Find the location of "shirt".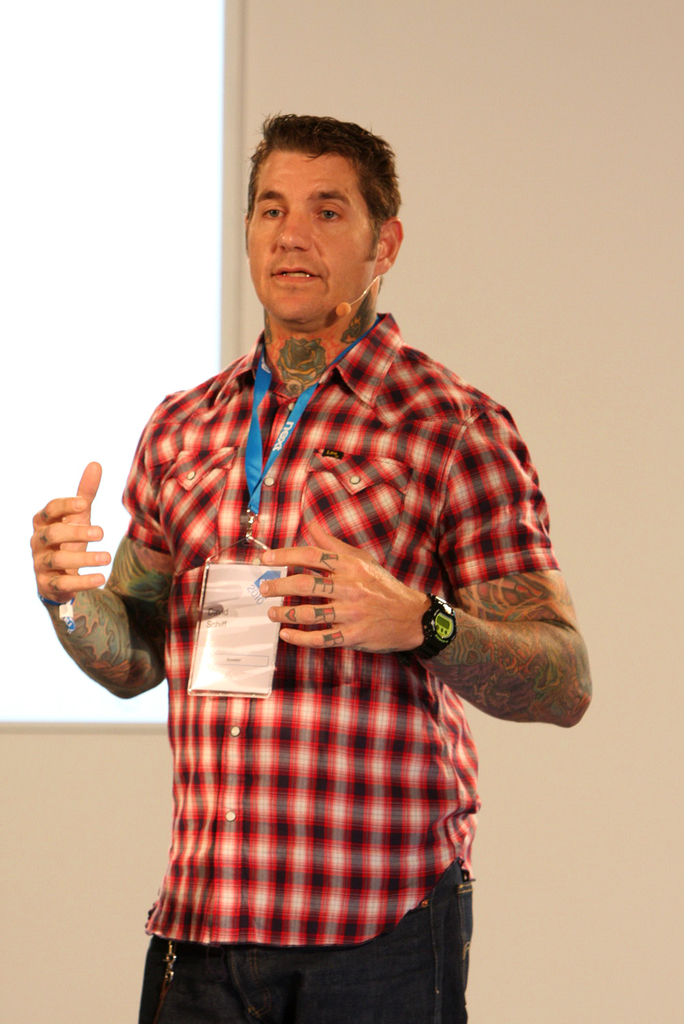
Location: bbox=[90, 327, 533, 891].
